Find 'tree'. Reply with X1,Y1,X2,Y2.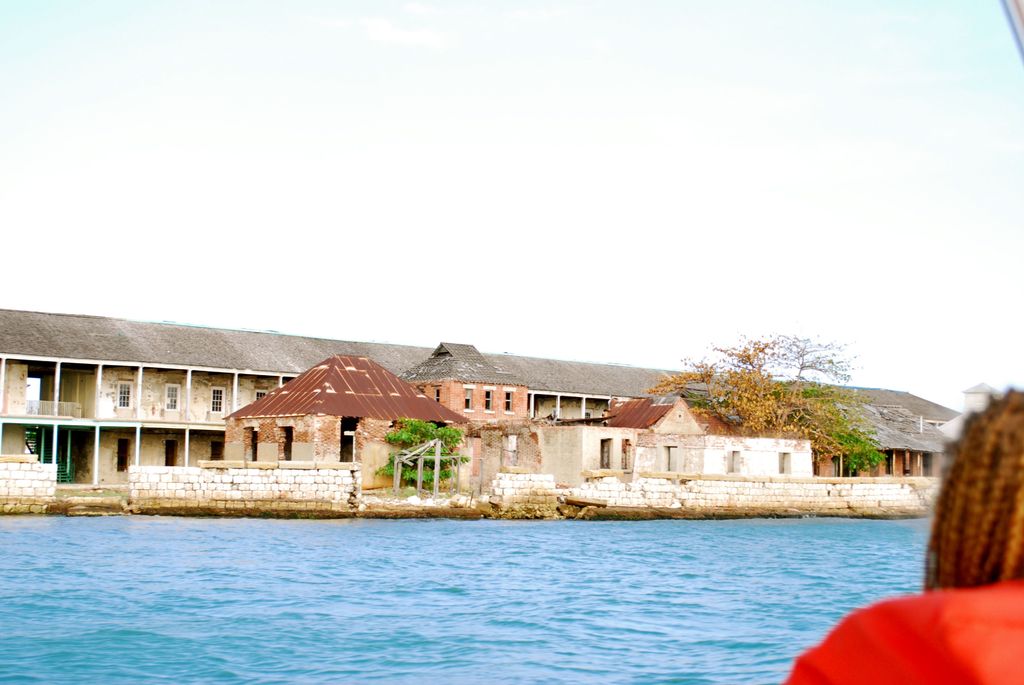
653,332,877,464.
